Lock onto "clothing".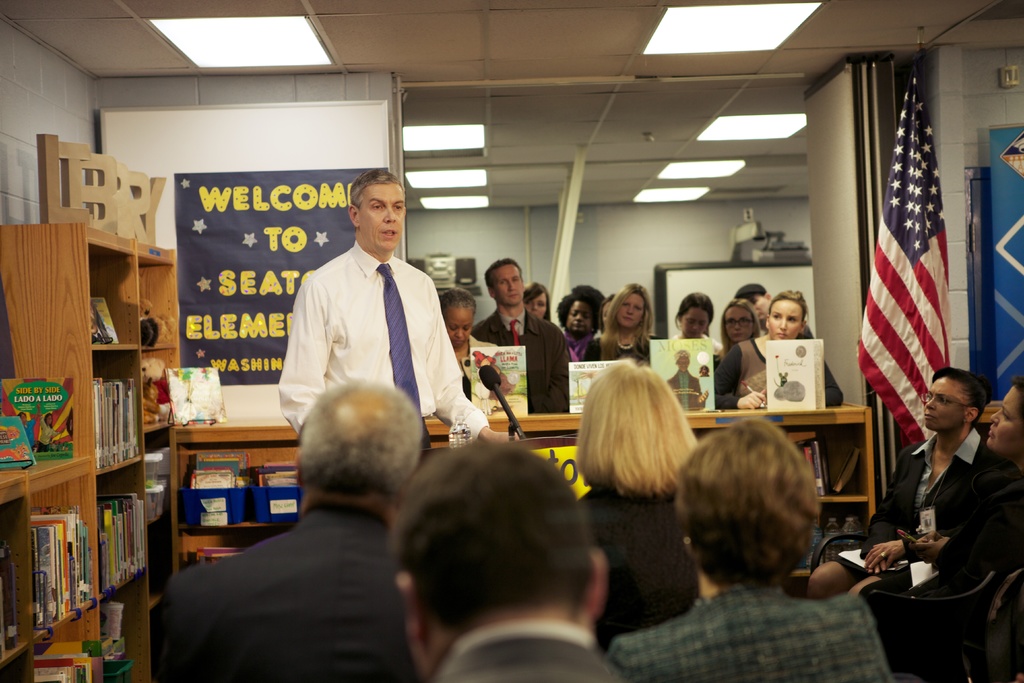
Locked: [884,454,1023,644].
